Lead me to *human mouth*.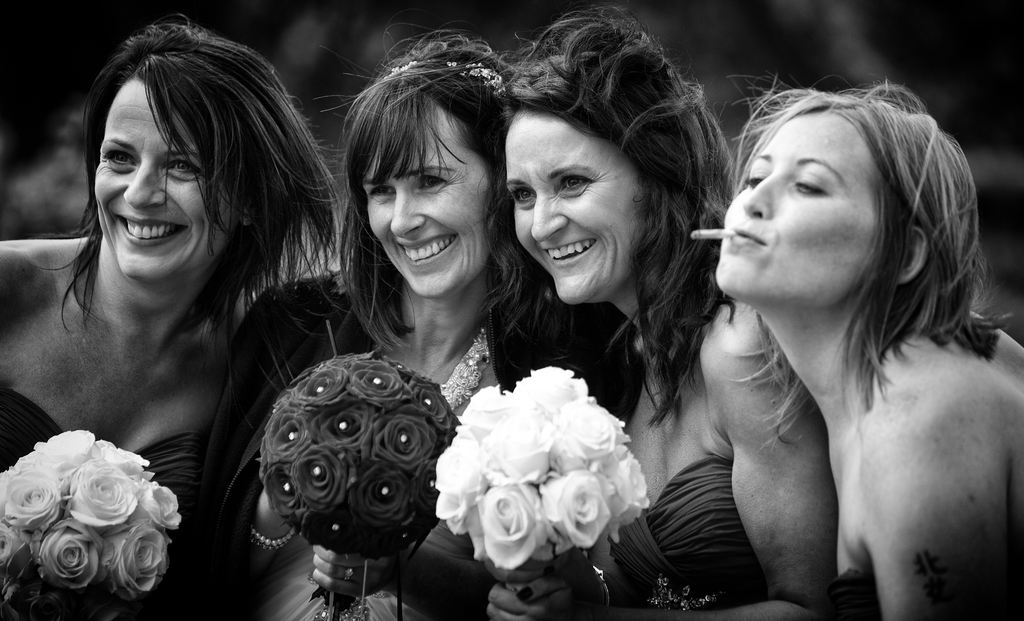
Lead to (111, 209, 195, 248).
